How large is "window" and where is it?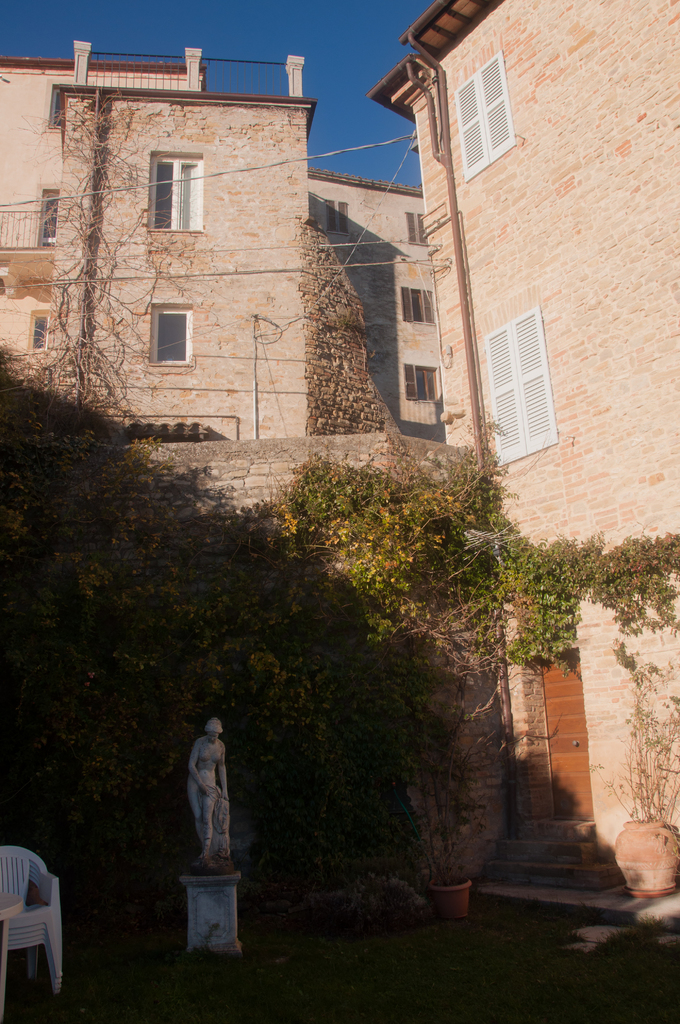
Bounding box: crop(403, 211, 429, 248).
